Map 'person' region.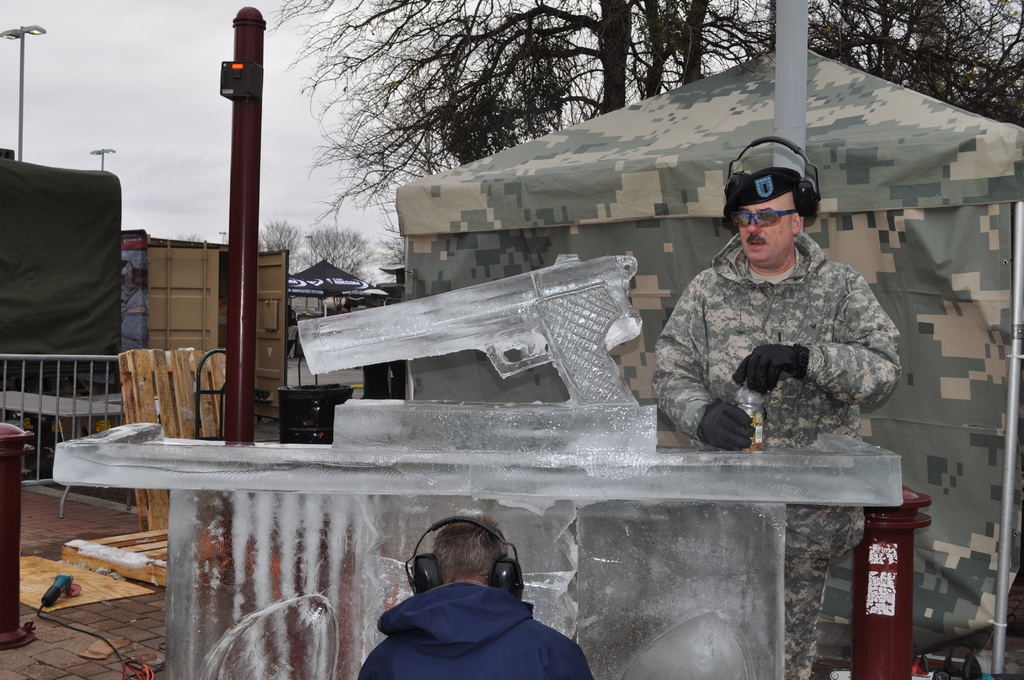
Mapped to (left=647, top=142, right=899, bottom=679).
